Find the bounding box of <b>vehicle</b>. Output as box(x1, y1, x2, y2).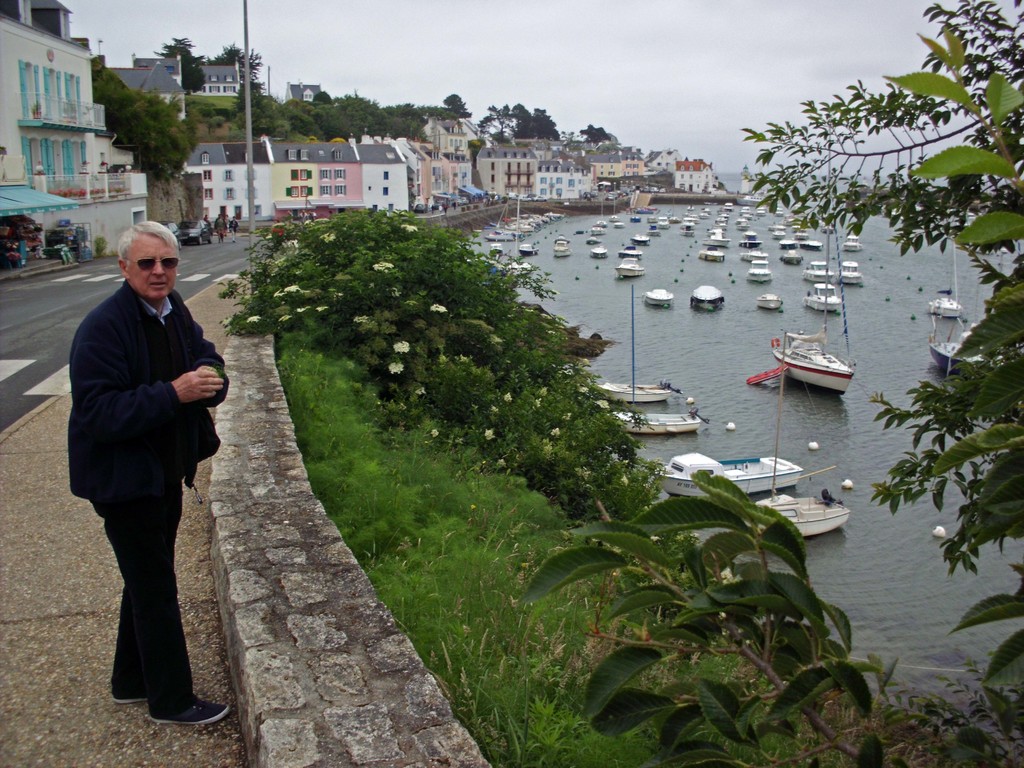
box(724, 201, 733, 211).
